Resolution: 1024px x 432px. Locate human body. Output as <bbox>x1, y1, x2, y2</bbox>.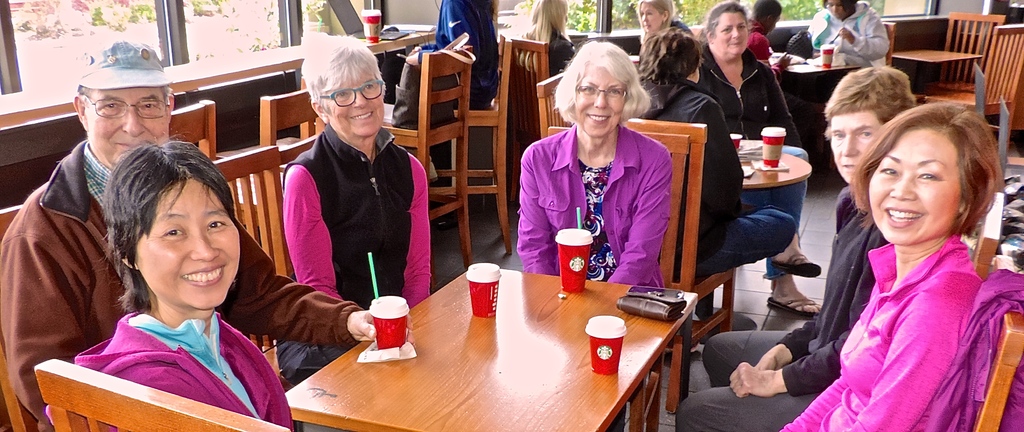
<bbox>657, 82, 796, 281</bbox>.
